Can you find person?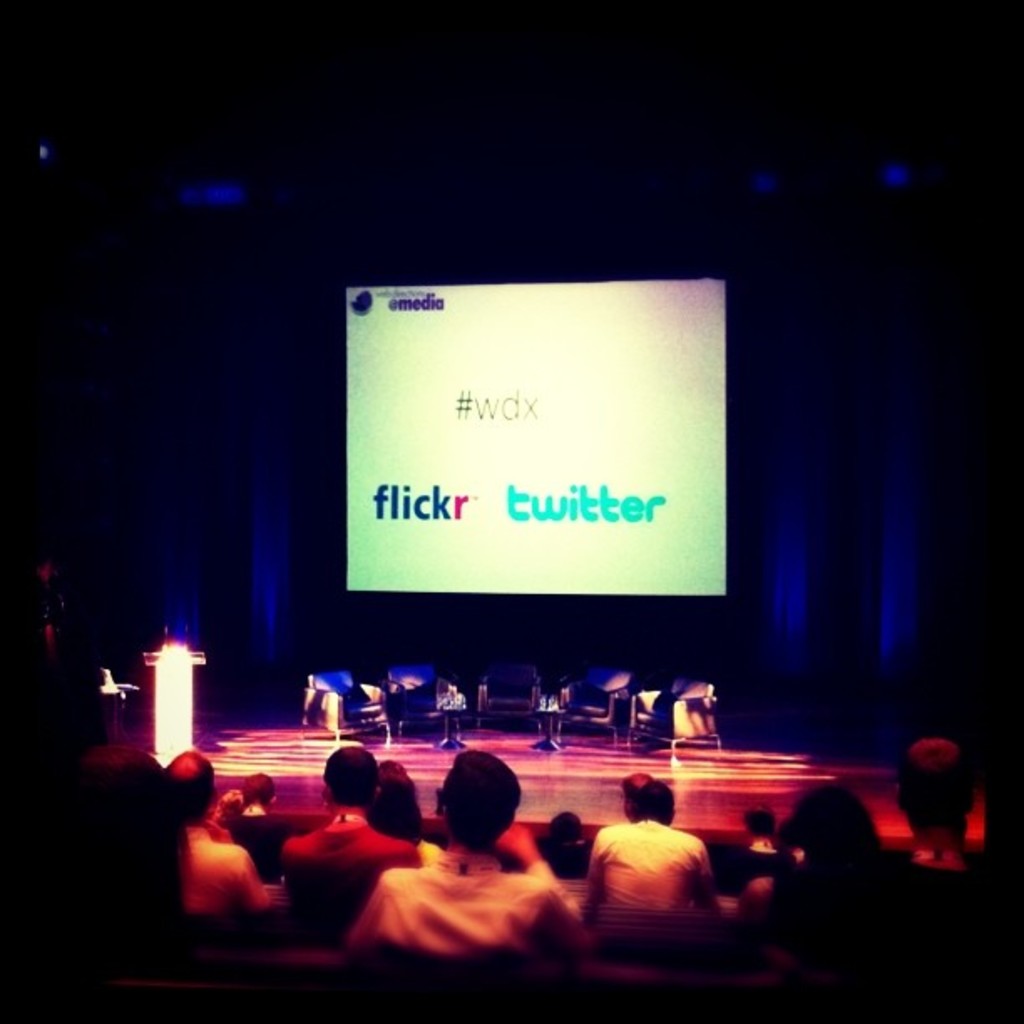
Yes, bounding box: l=572, t=791, r=698, b=969.
